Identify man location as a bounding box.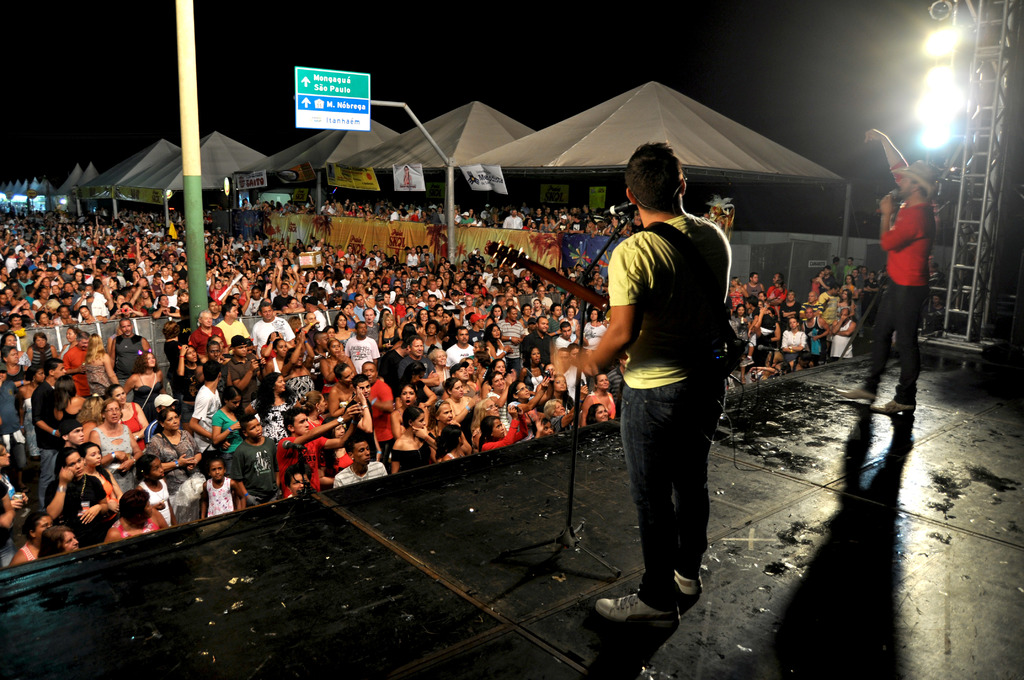
{"x1": 593, "y1": 169, "x2": 757, "y2": 641}.
